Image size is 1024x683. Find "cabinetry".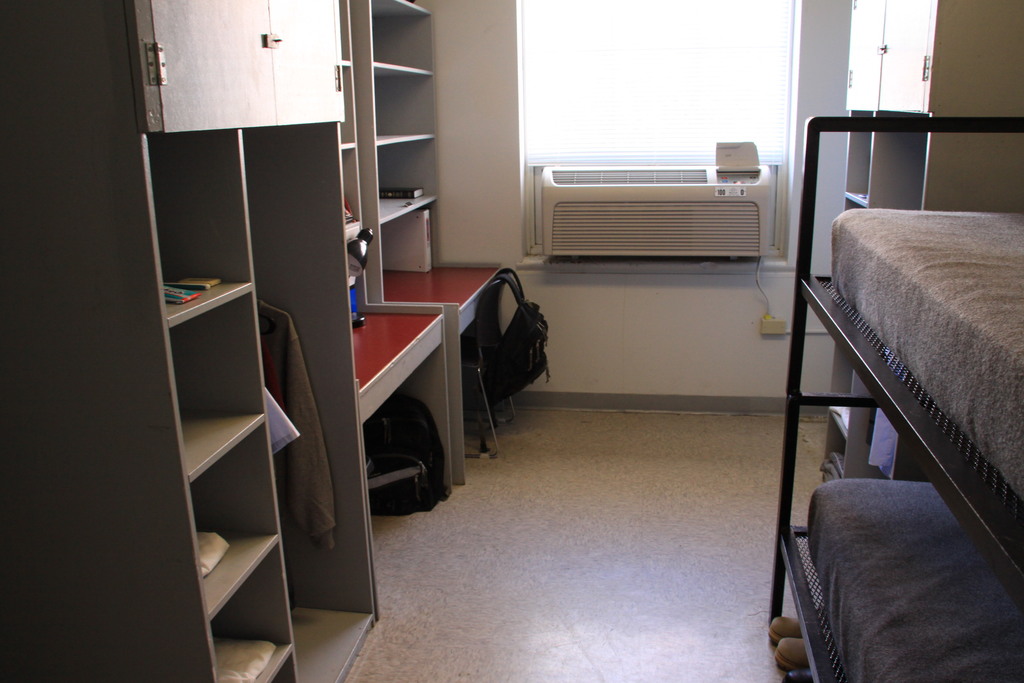
(left=350, top=0, right=442, bottom=313).
